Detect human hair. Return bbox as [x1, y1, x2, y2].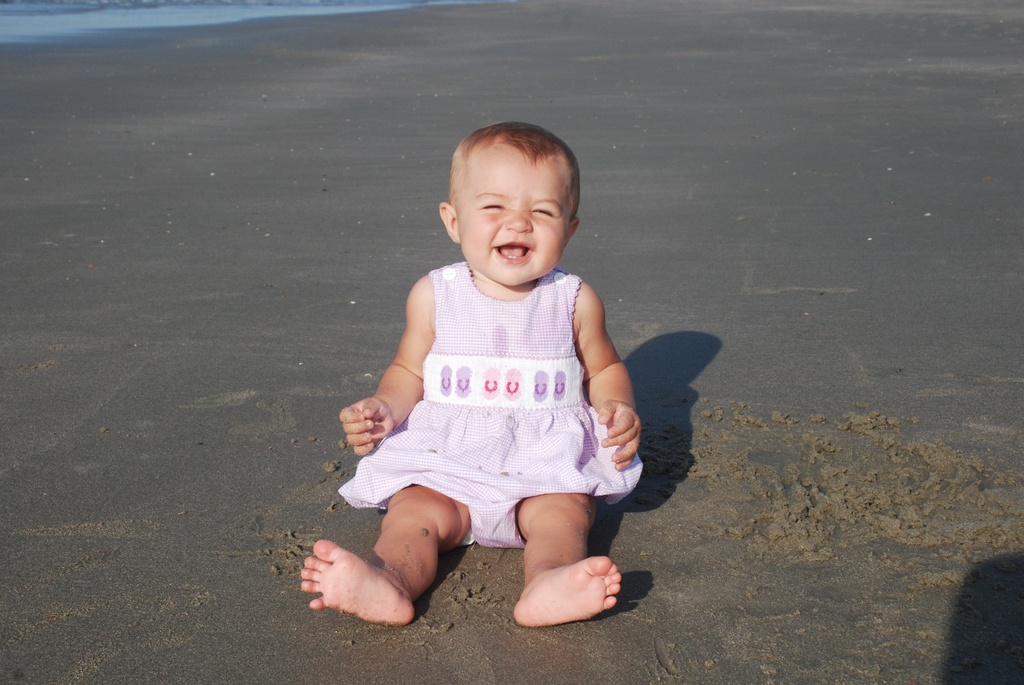
[449, 127, 574, 219].
